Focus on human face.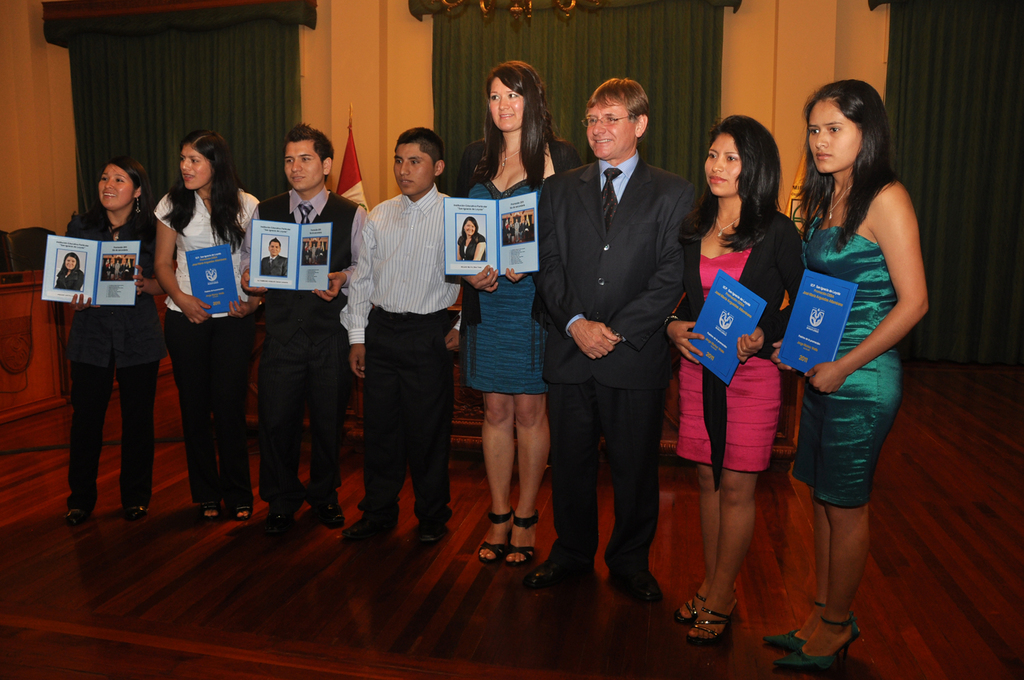
Focused at x1=66, y1=257, x2=79, y2=273.
